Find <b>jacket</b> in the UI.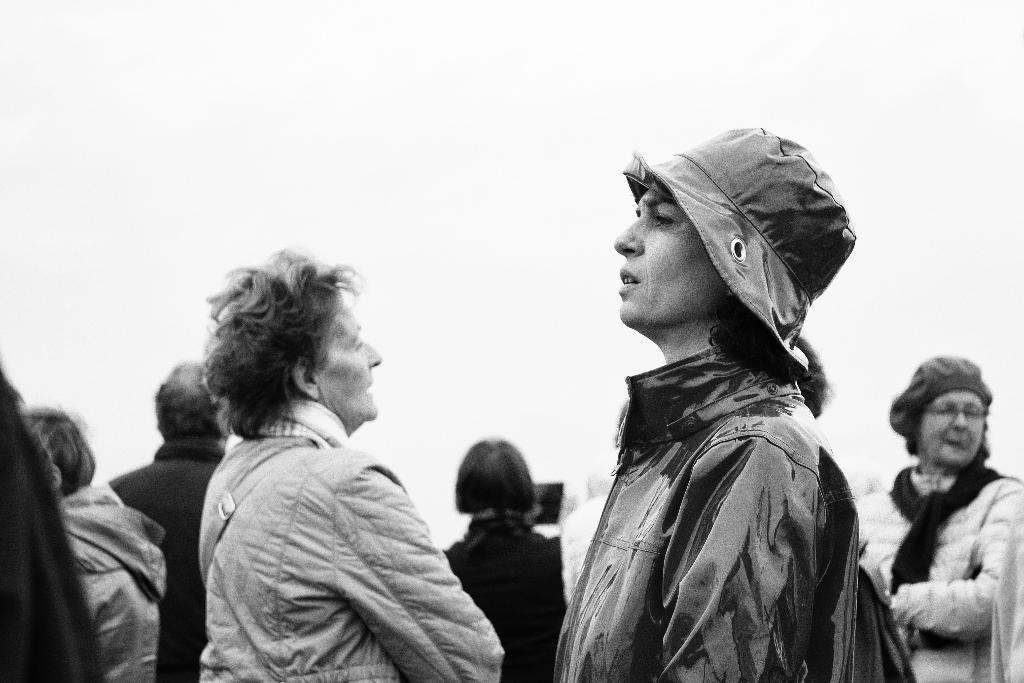
UI element at (x1=55, y1=477, x2=164, y2=682).
